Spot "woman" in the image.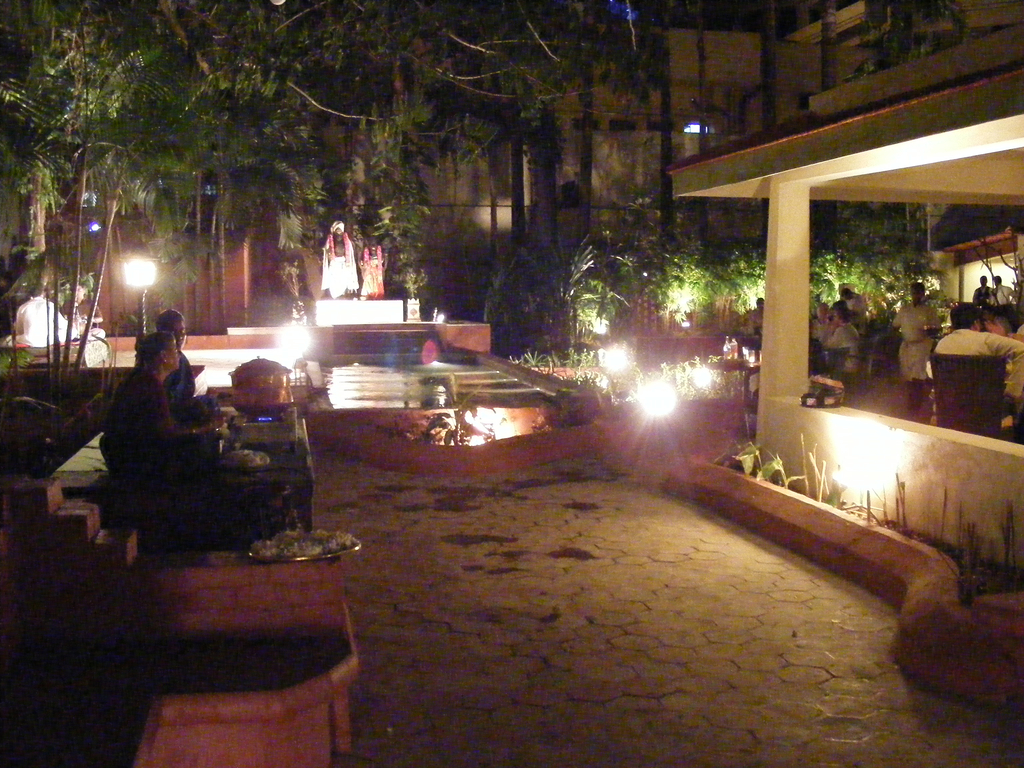
"woman" found at region(90, 329, 239, 531).
